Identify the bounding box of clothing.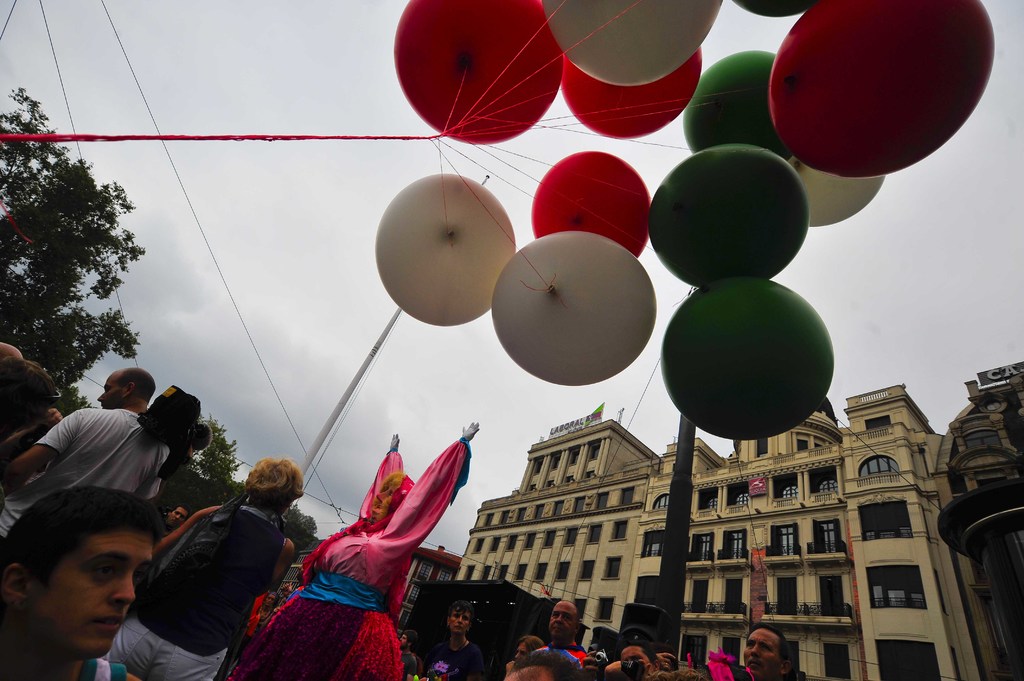
<bbox>233, 436, 467, 680</bbox>.
